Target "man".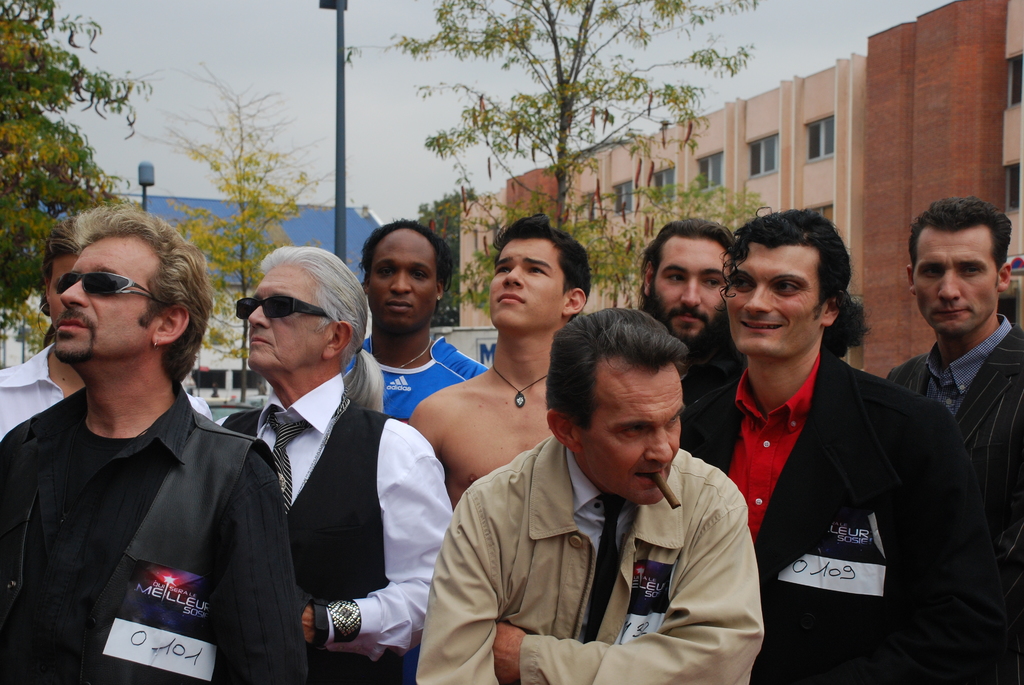
Target region: {"x1": 350, "y1": 211, "x2": 493, "y2": 426}.
